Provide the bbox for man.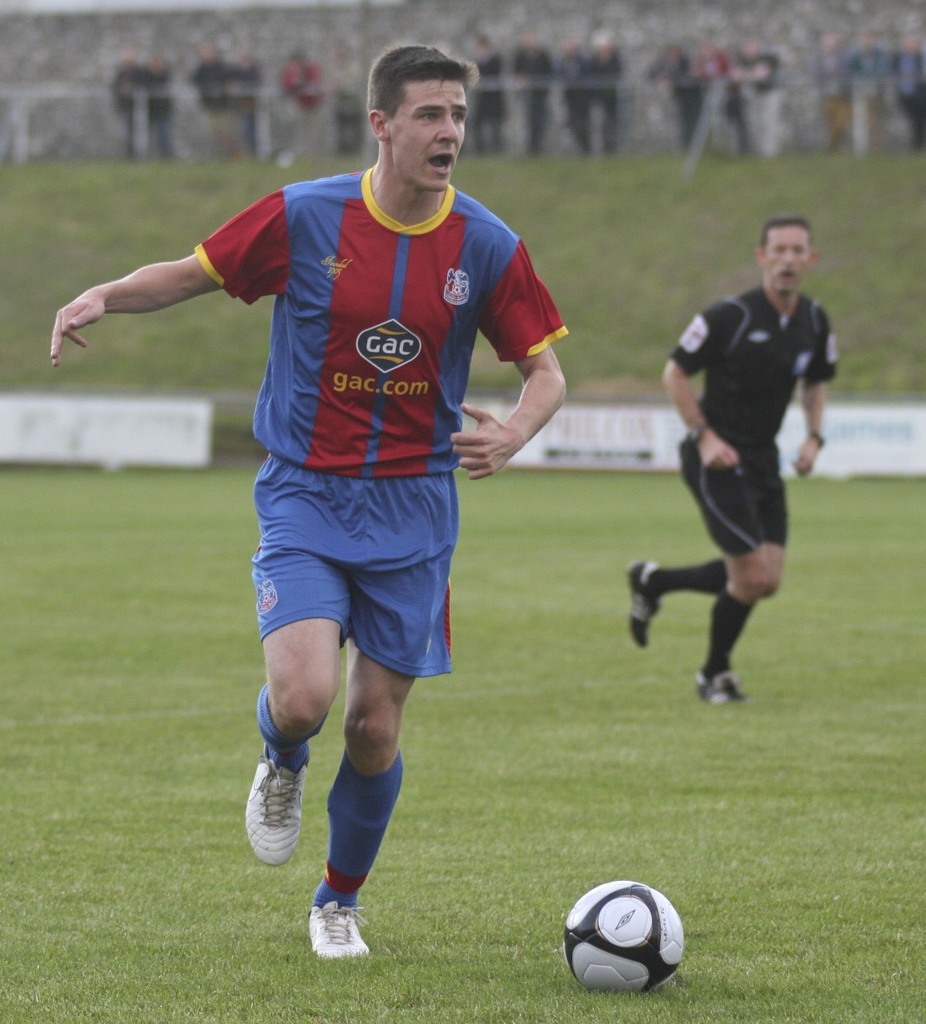
636, 225, 850, 728.
